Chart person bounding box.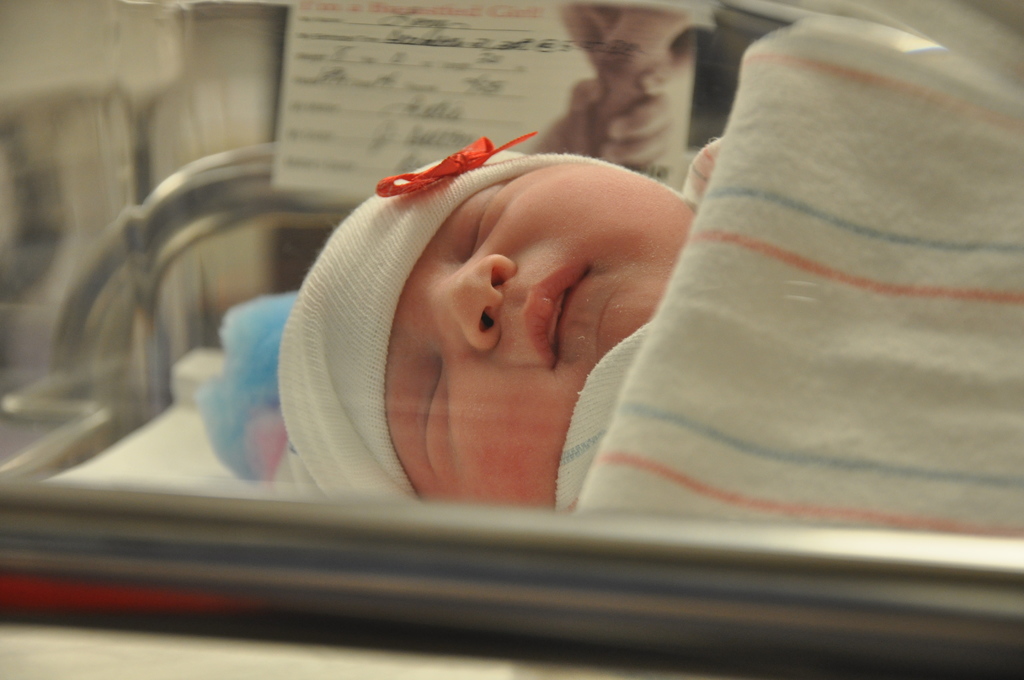
Charted: region(275, 131, 701, 512).
